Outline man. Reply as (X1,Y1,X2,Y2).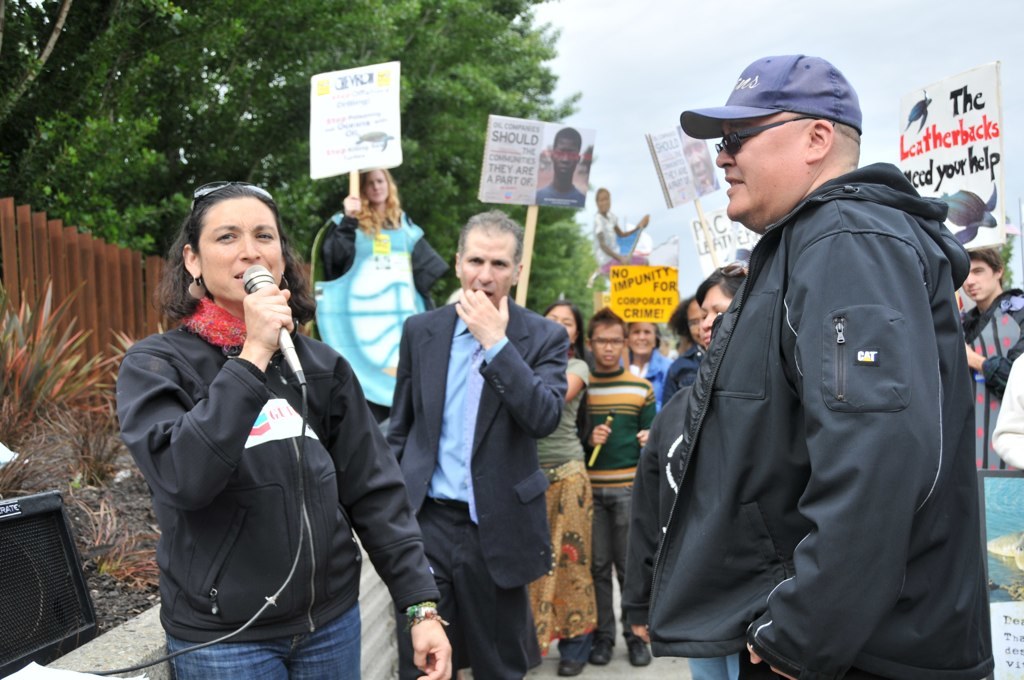
(646,51,998,679).
